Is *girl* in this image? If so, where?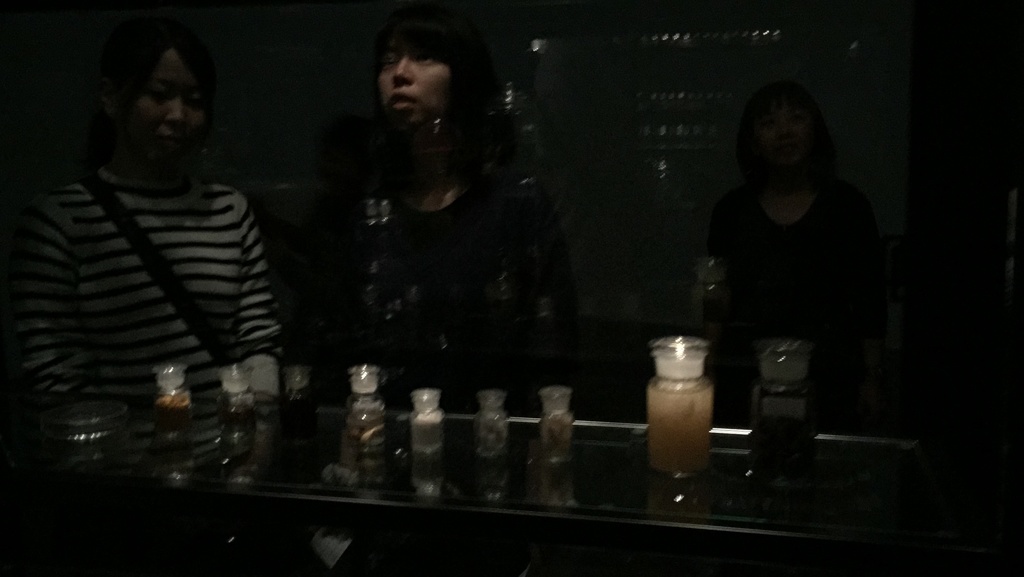
Yes, at <box>11,30,286,414</box>.
